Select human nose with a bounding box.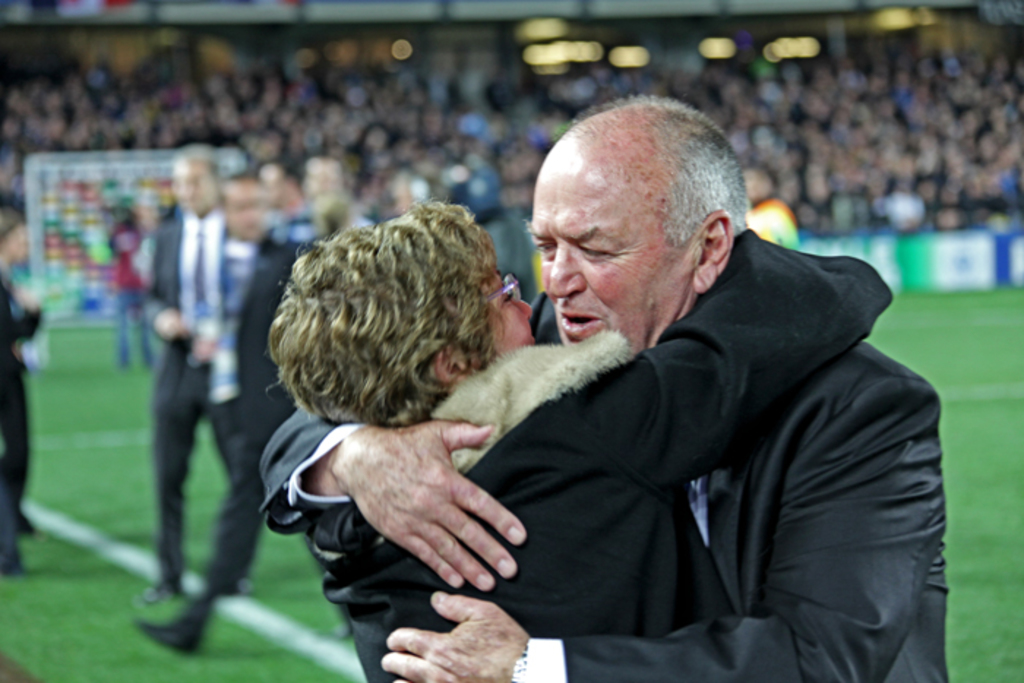
(509,291,537,323).
